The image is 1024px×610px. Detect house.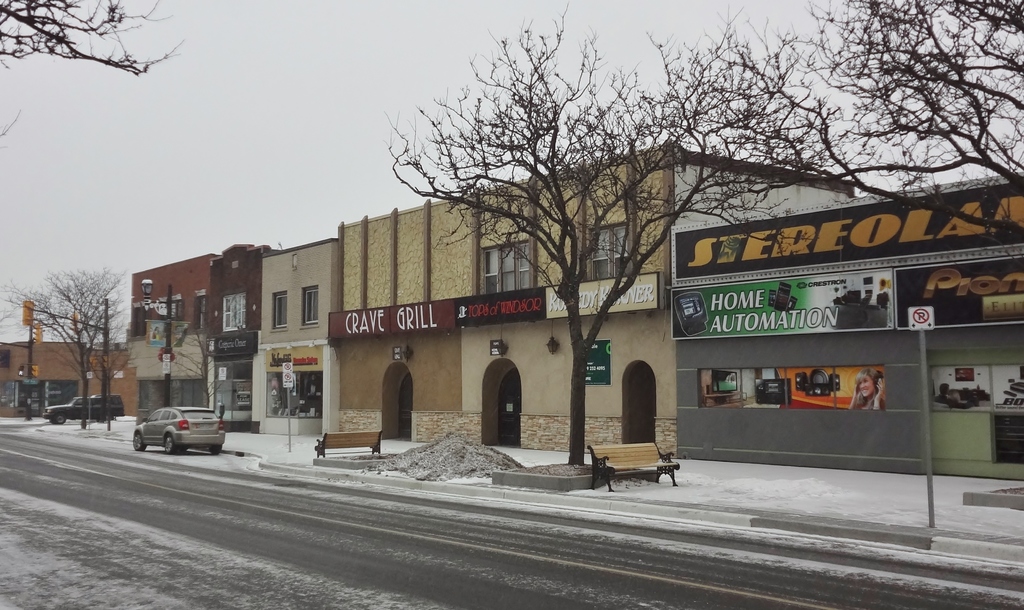
Detection: (125,239,263,428).
